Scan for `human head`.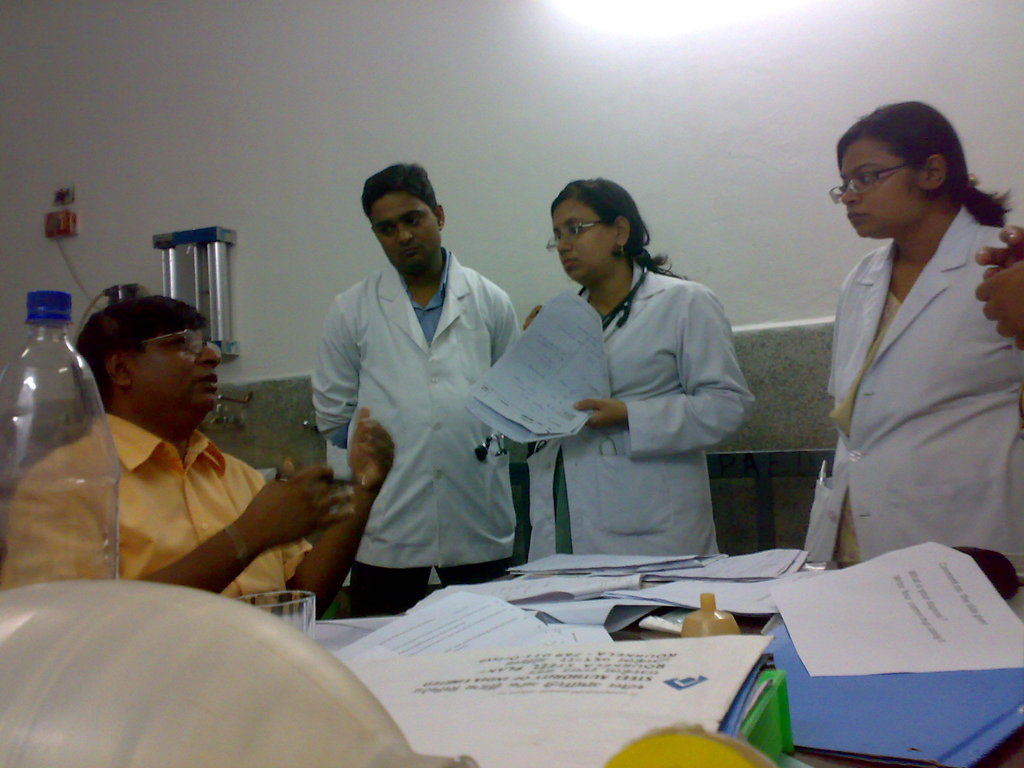
Scan result: 550/177/645/278.
